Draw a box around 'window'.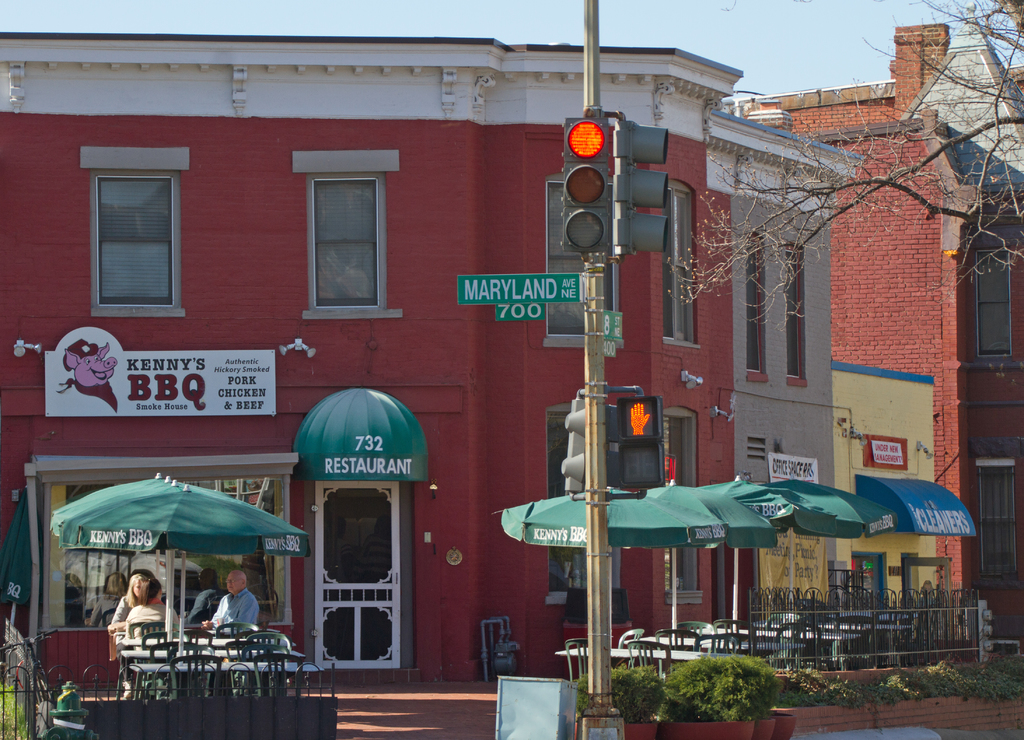
744/233/772/379.
